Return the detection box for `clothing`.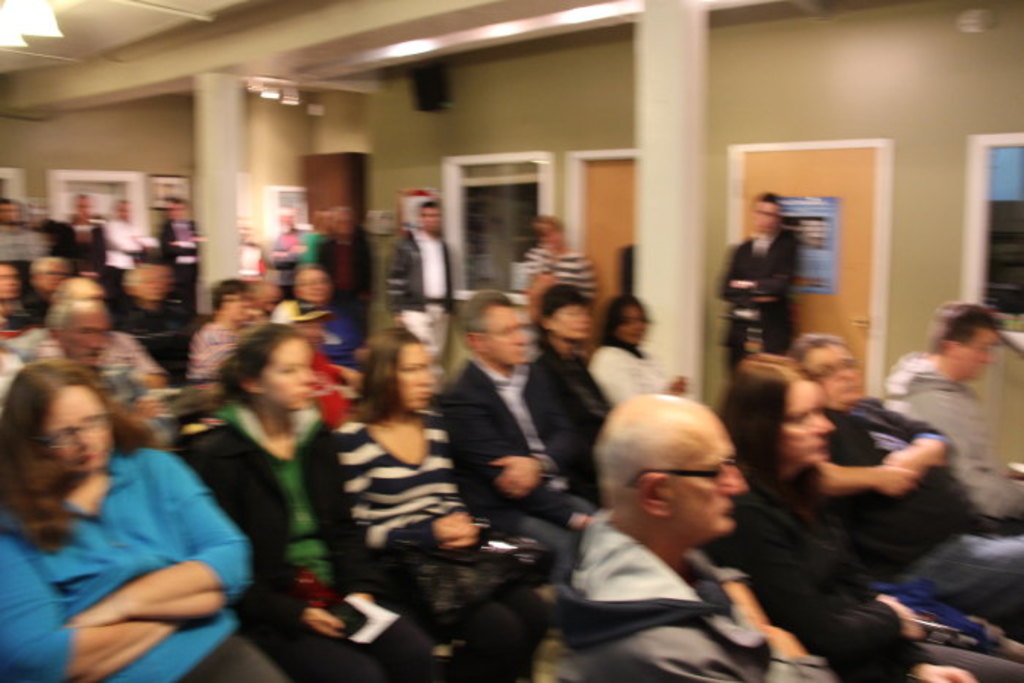
x1=521 y1=348 x2=616 y2=493.
